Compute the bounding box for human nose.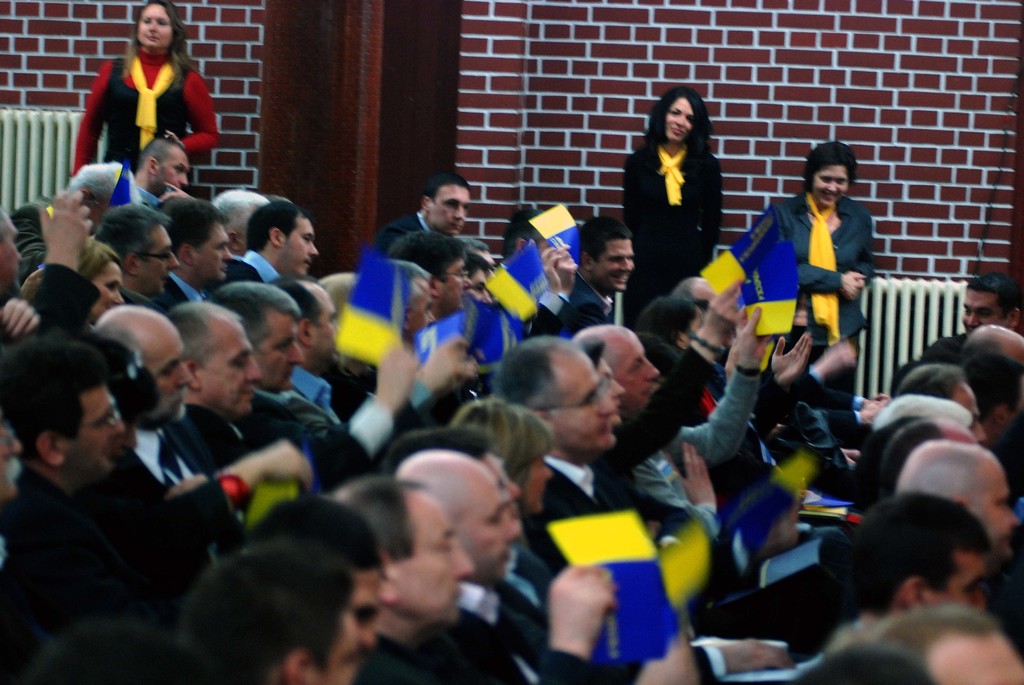
[left=110, top=290, right=125, bottom=305].
